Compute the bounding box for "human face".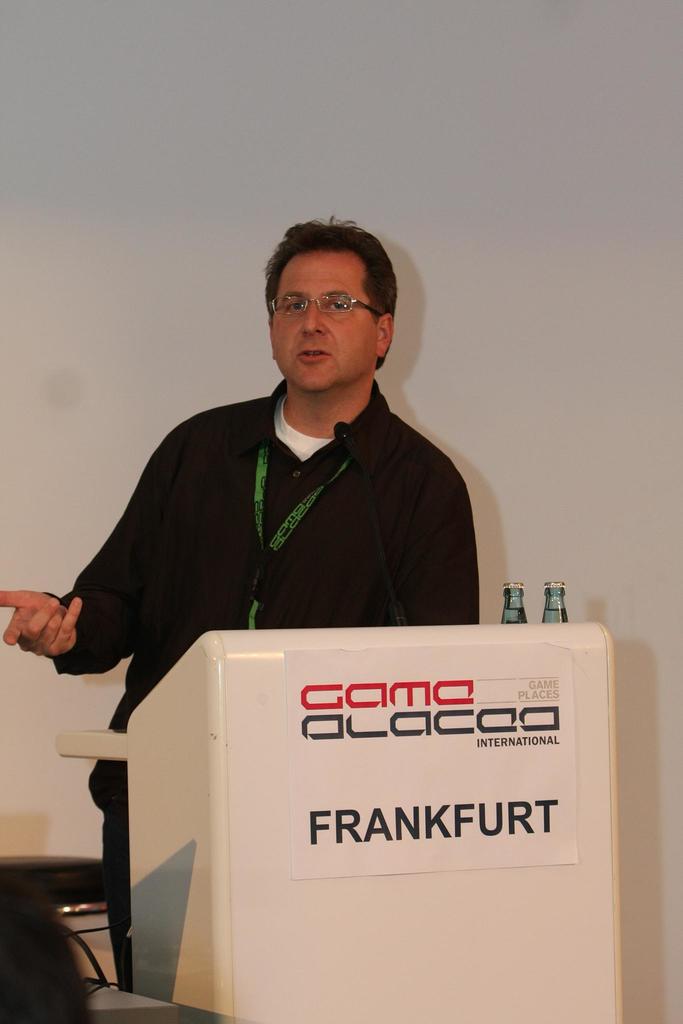
(266,246,377,388).
